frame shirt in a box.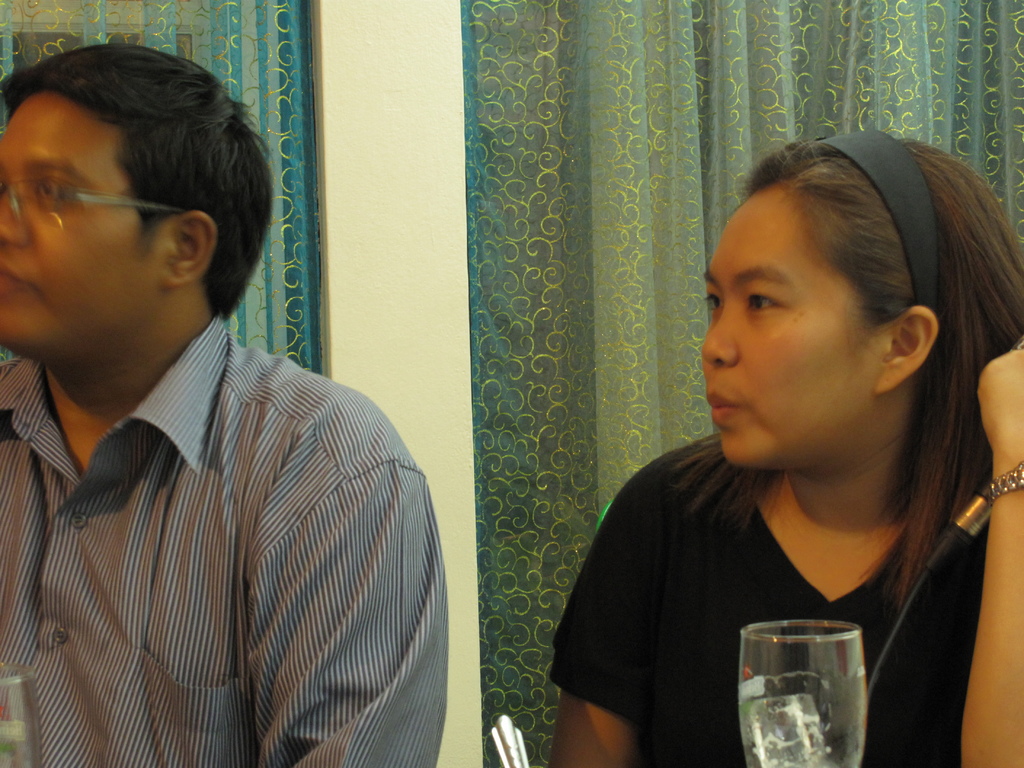
<box>0,313,448,767</box>.
